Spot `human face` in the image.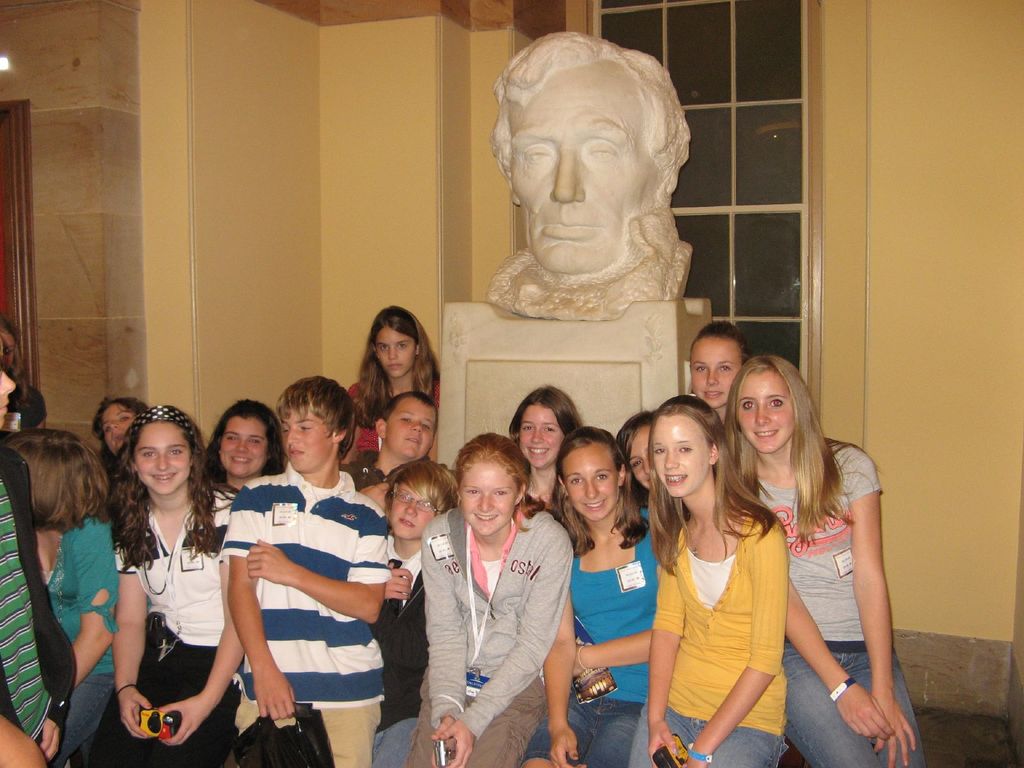
`human face` found at <box>738,373,797,450</box>.
